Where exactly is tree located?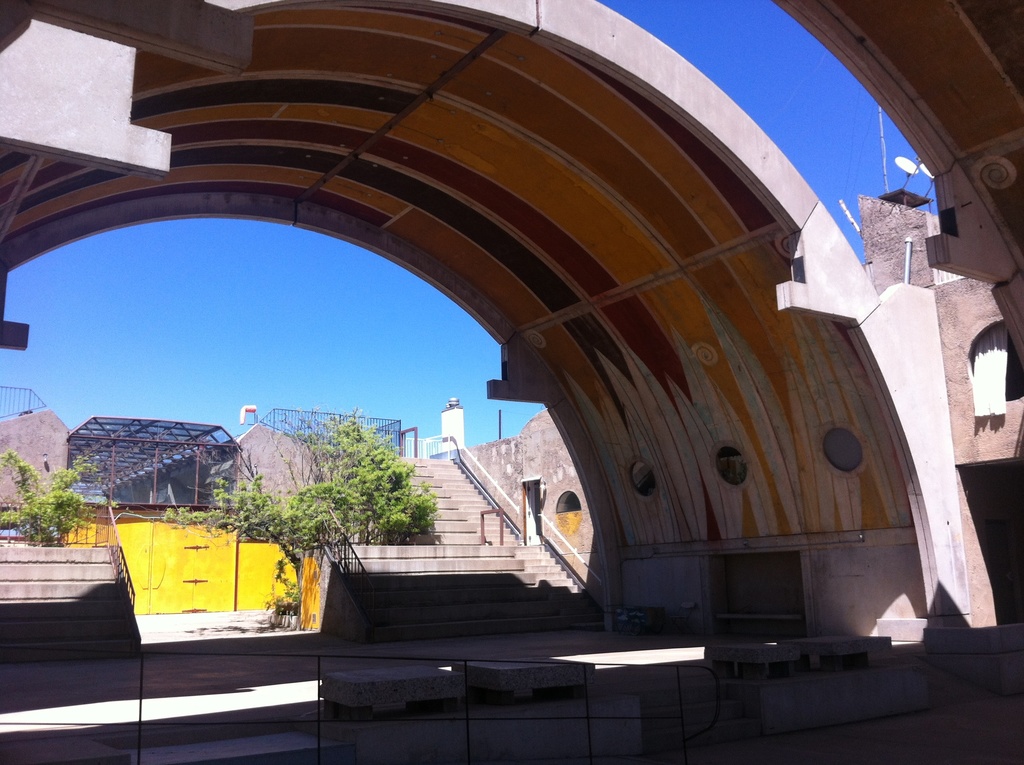
Its bounding box is left=0, top=441, right=100, bottom=545.
